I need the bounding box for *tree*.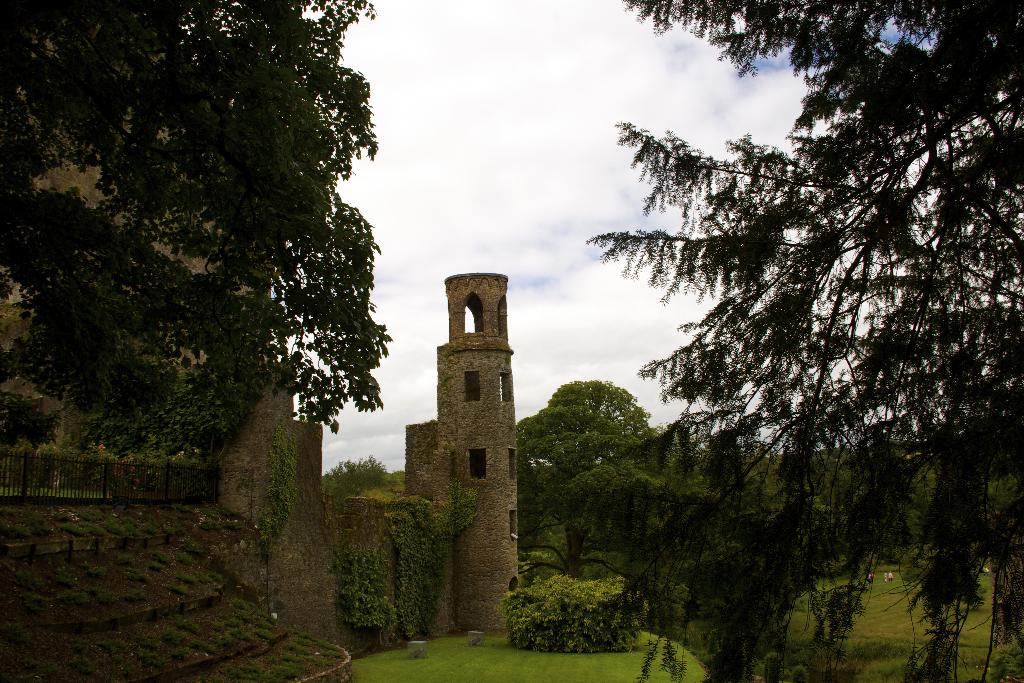
Here it is: (586, 0, 1023, 682).
